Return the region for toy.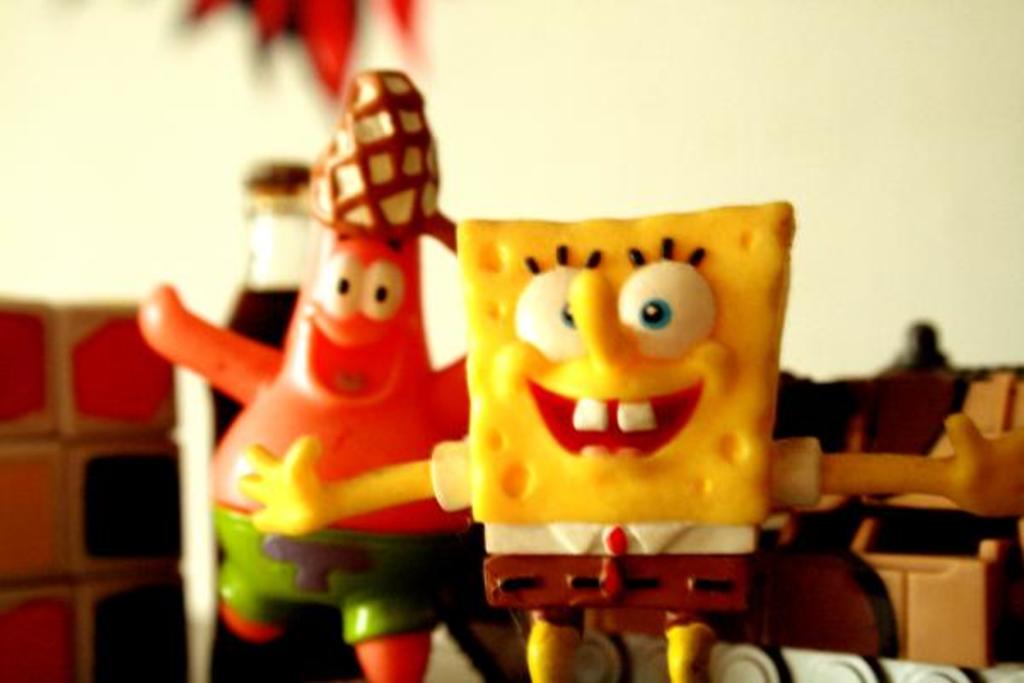
[138,65,474,681].
